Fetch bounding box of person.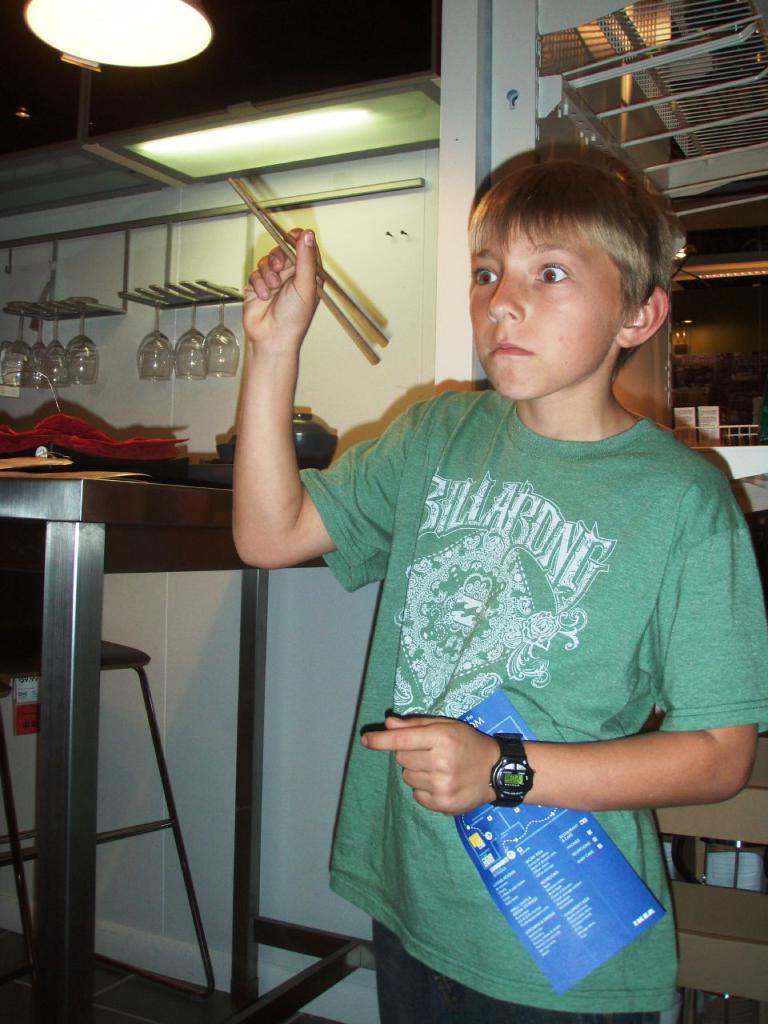
Bbox: crop(235, 163, 767, 1023).
